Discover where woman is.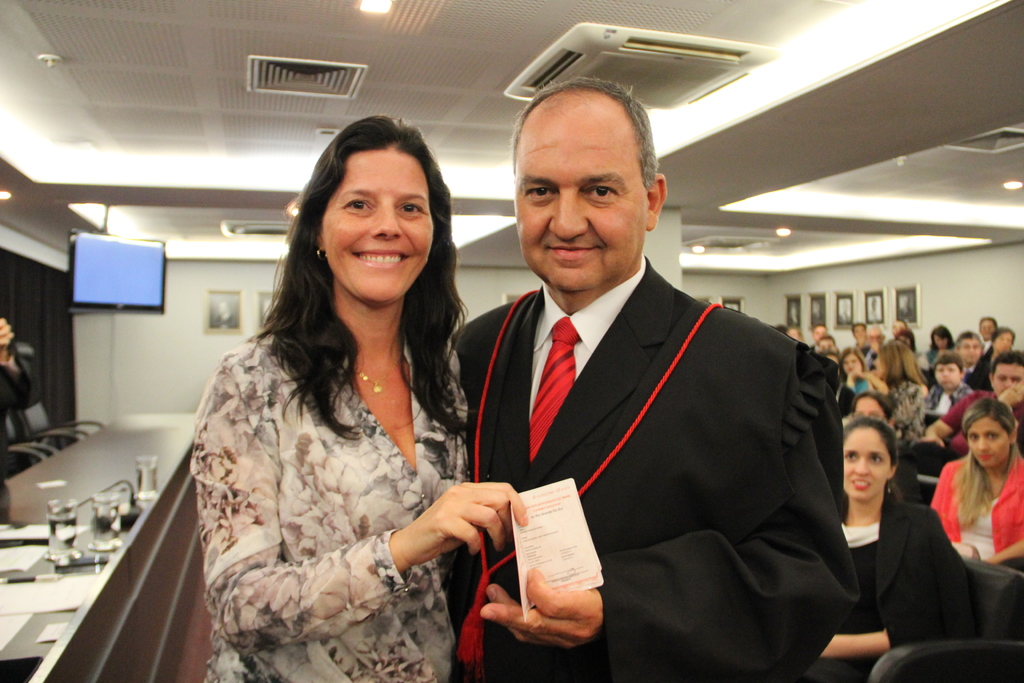
Discovered at [left=192, top=118, right=527, bottom=682].
